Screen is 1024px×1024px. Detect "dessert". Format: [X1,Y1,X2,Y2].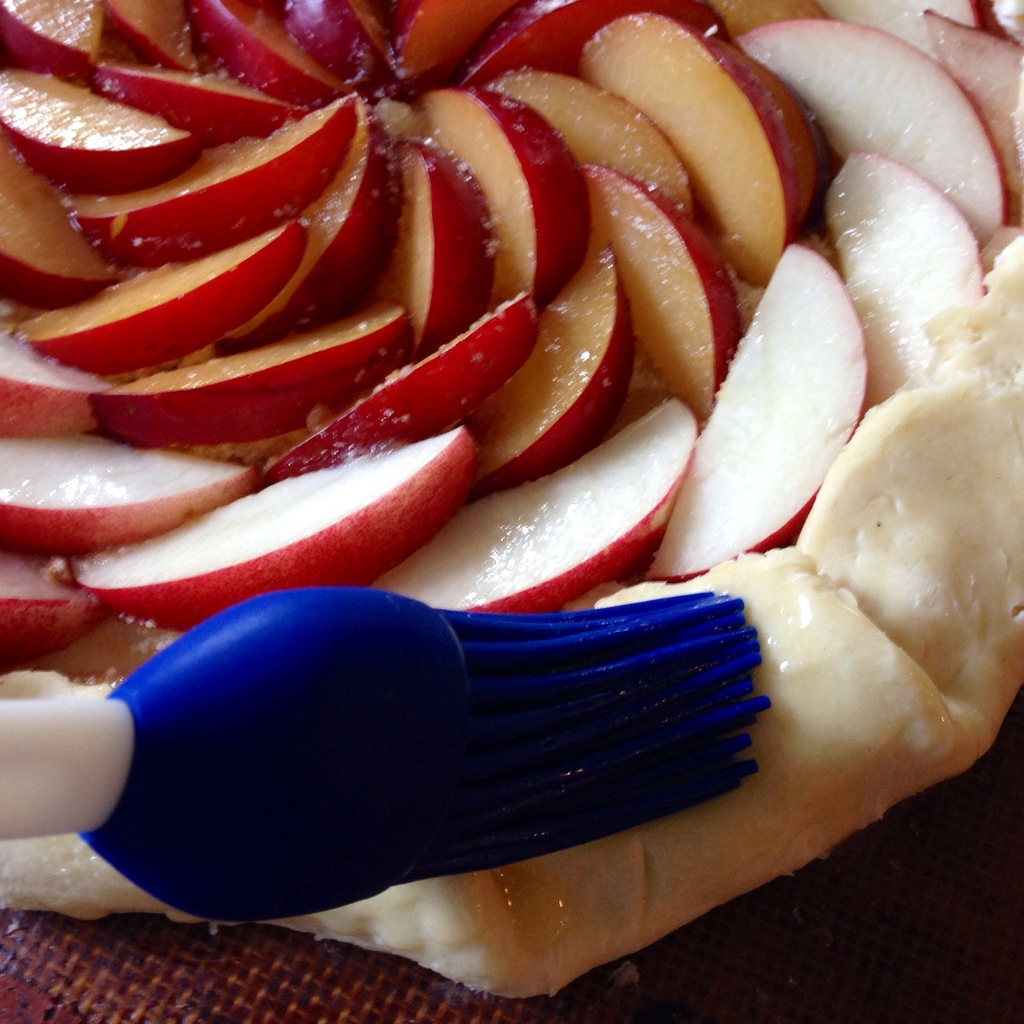
[414,10,481,75].
